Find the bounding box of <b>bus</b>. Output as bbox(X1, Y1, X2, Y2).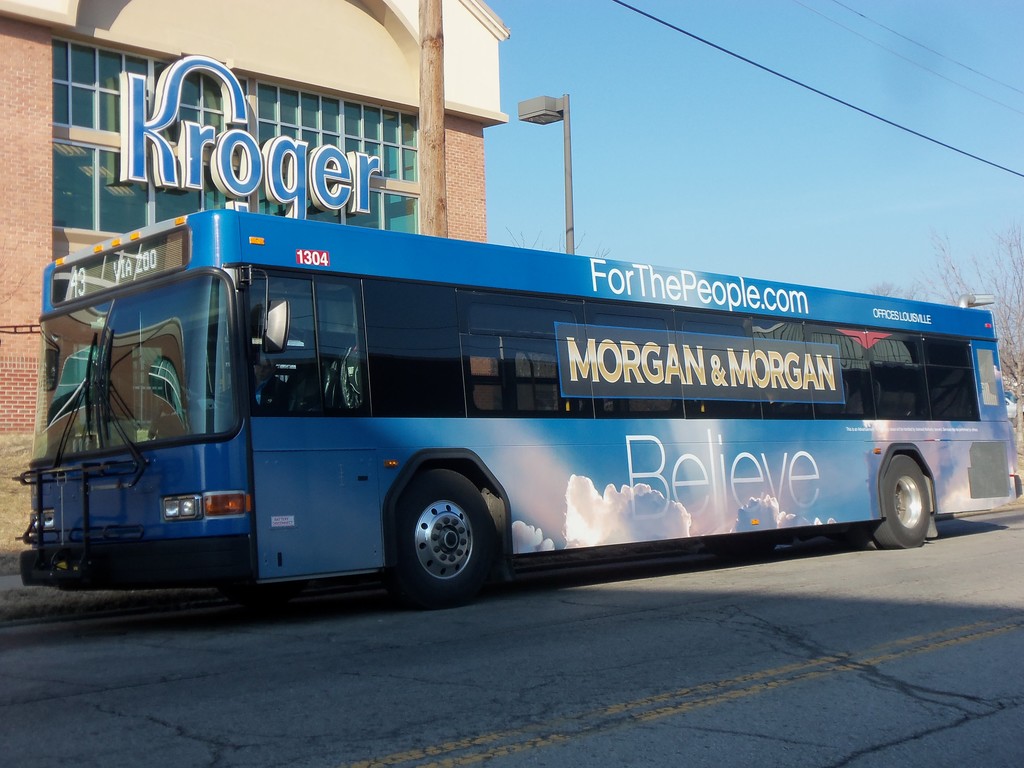
bbox(20, 204, 1023, 606).
